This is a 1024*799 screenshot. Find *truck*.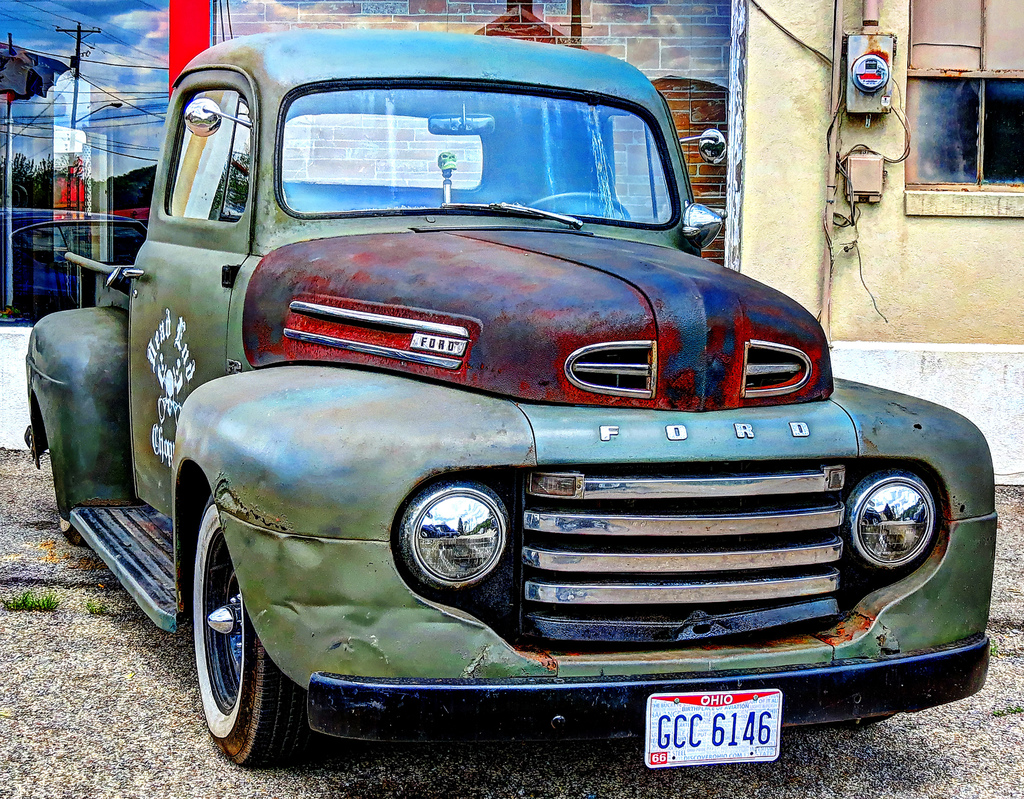
Bounding box: region(54, 79, 994, 783).
